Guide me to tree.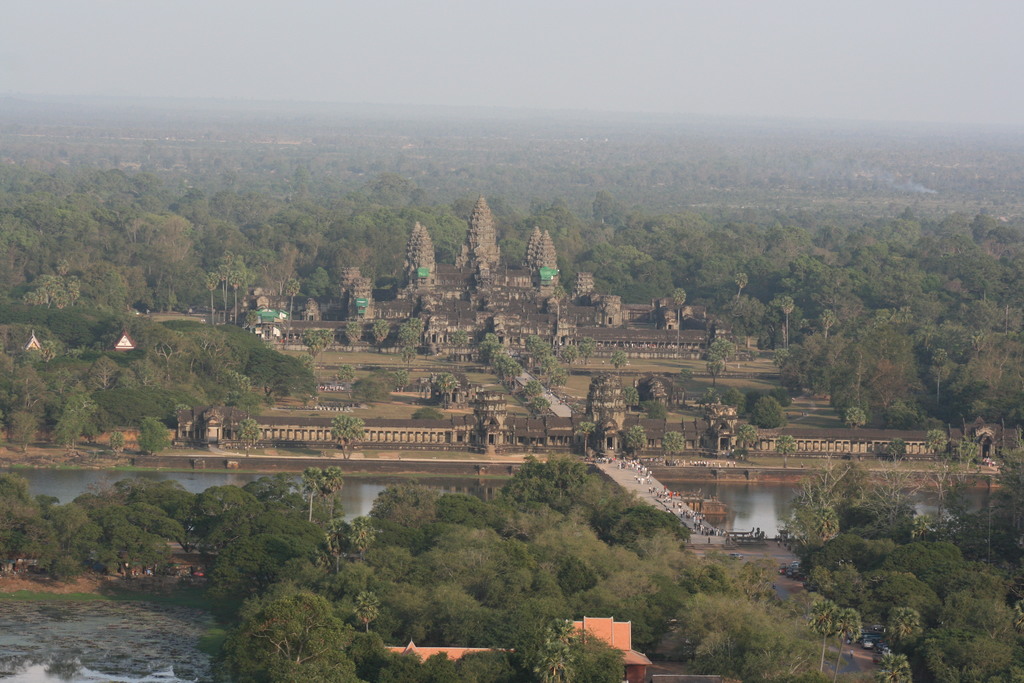
Guidance: box(445, 325, 468, 355).
